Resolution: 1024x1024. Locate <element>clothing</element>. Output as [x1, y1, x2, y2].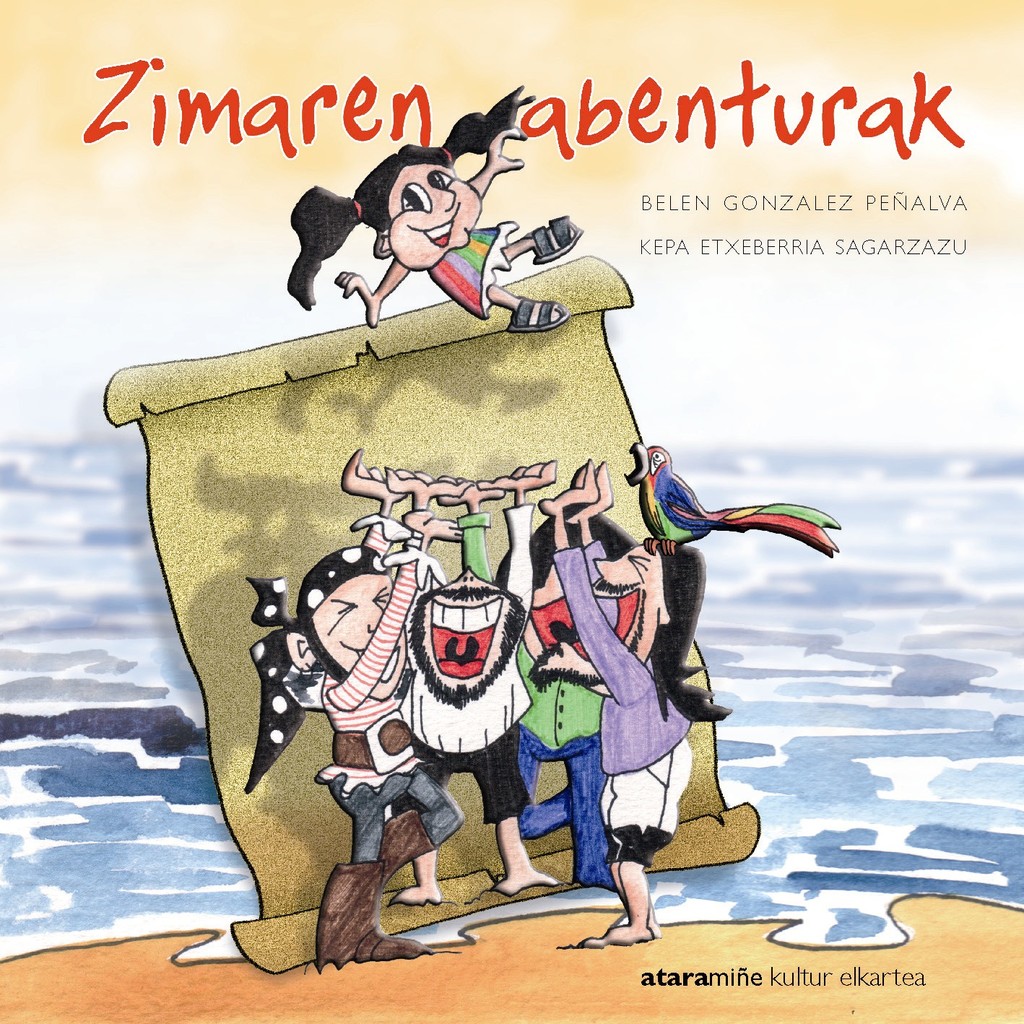
[452, 508, 614, 888].
